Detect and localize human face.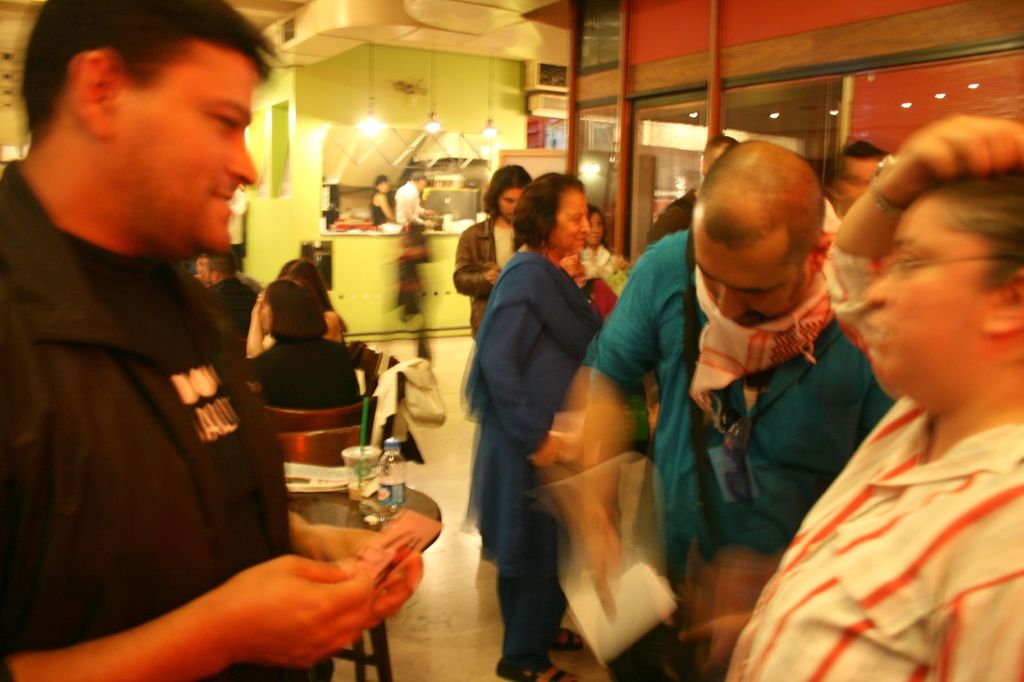
Localized at rect(490, 189, 525, 220).
